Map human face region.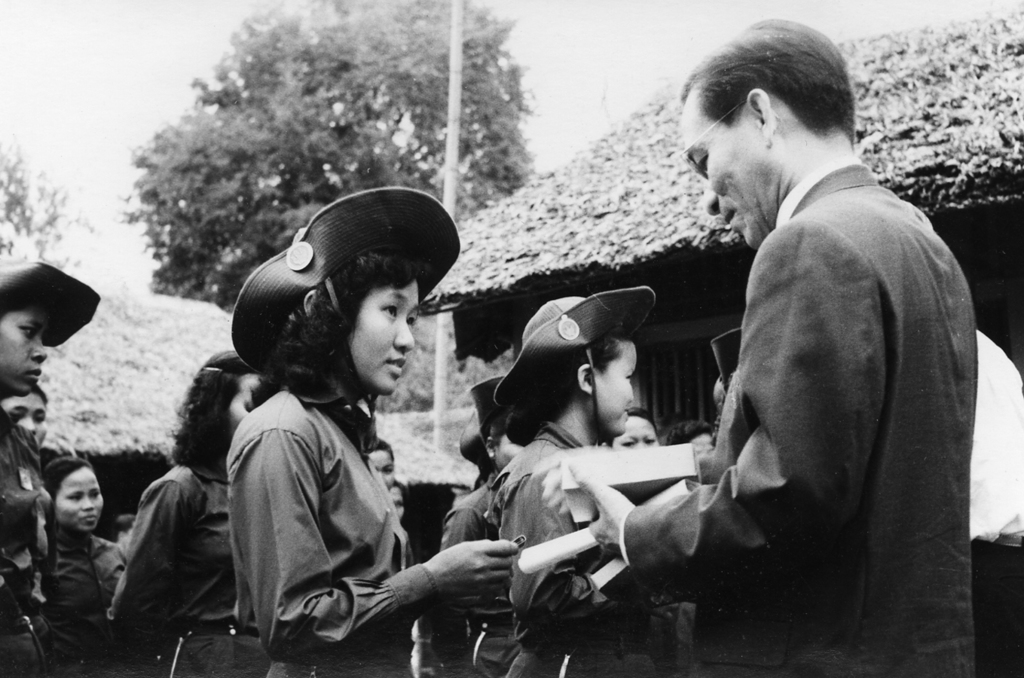
Mapped to box=[0, 304, 47, 389].
